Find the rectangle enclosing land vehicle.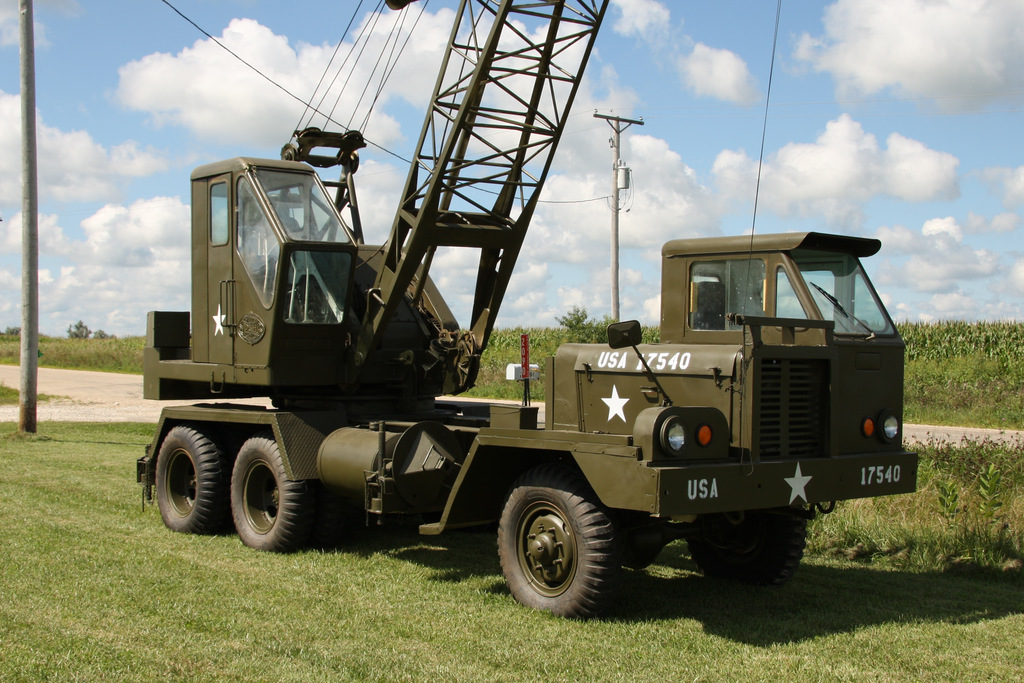
box=[129, 0, 927, 617].
